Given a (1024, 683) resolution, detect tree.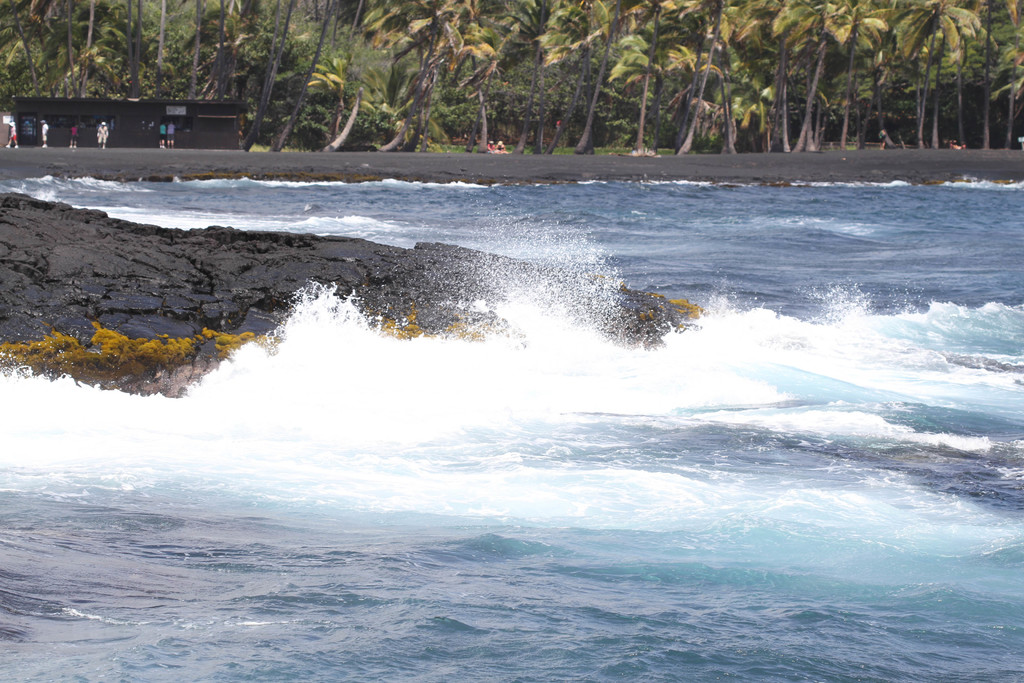
left=70, top=0, right=97, bottom=99.
